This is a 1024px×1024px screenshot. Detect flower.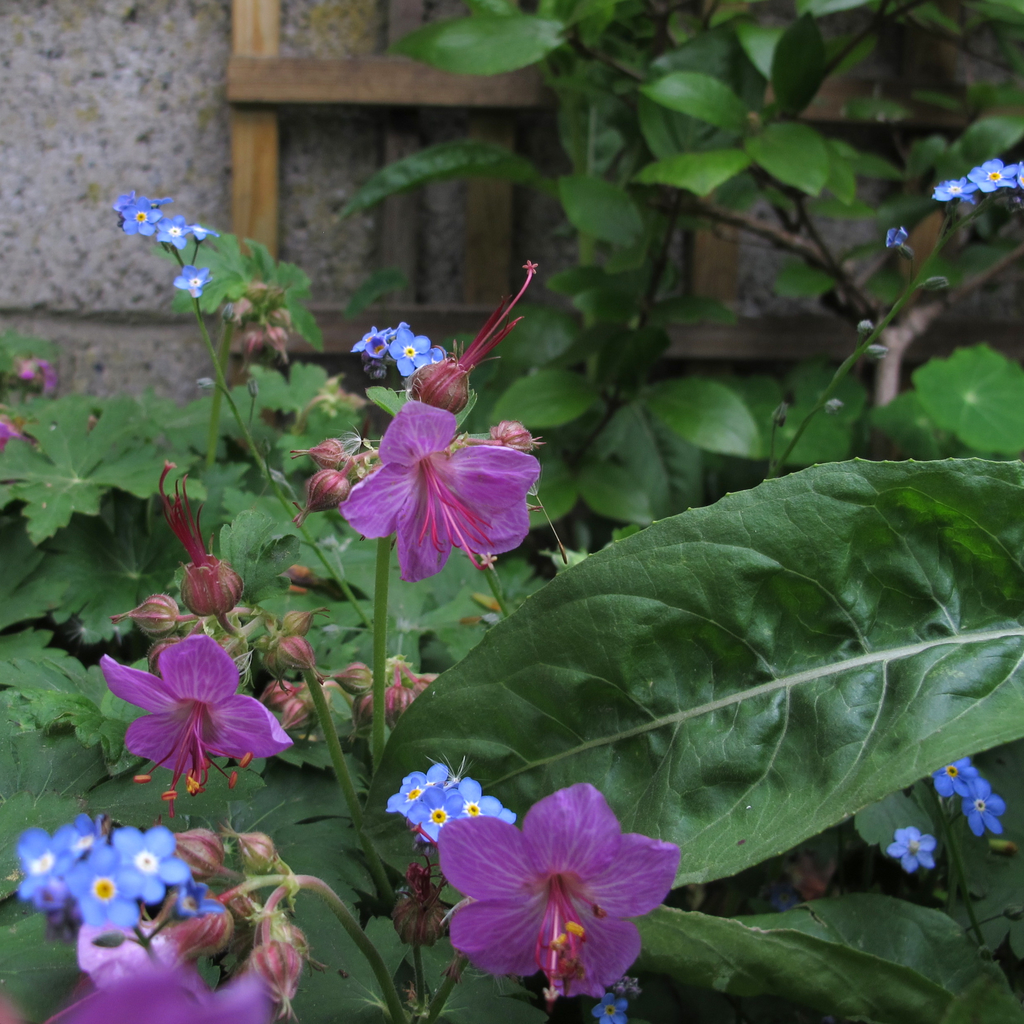
detection(113, 630, 302, 788).
